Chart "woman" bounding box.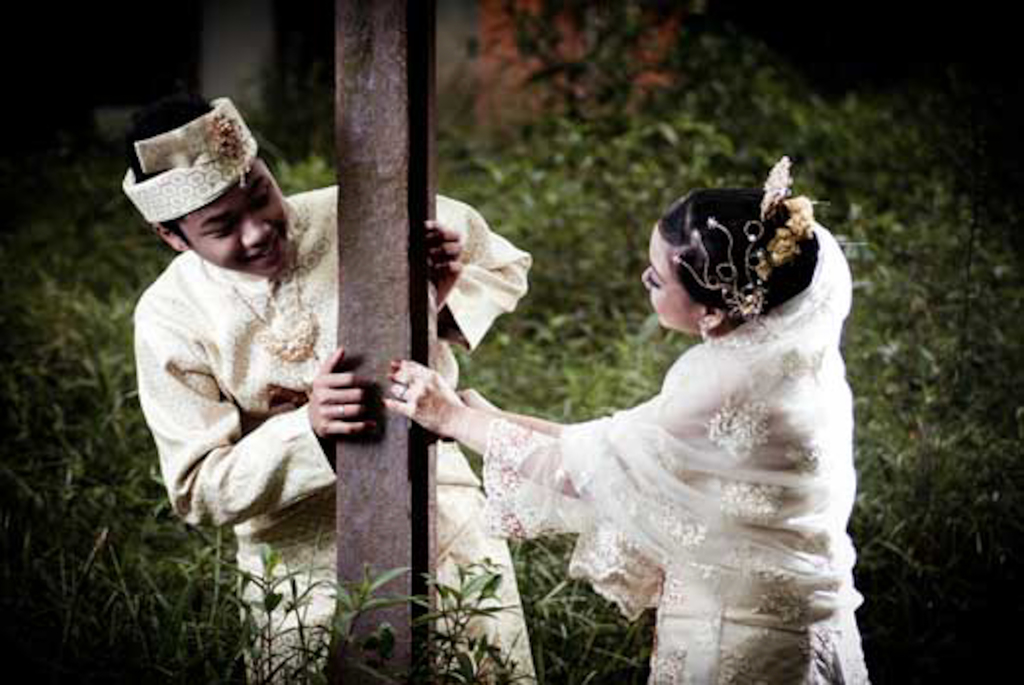
Charted: <box>385,178,870,681</box>.
